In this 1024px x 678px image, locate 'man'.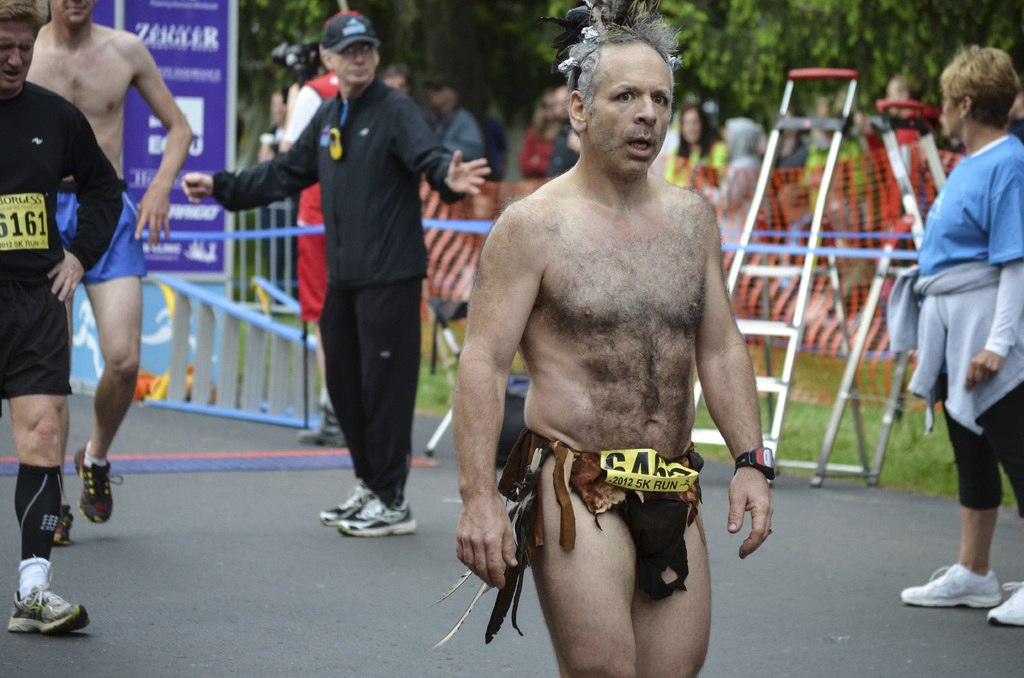
Bounding box: [877,69,939,138].
